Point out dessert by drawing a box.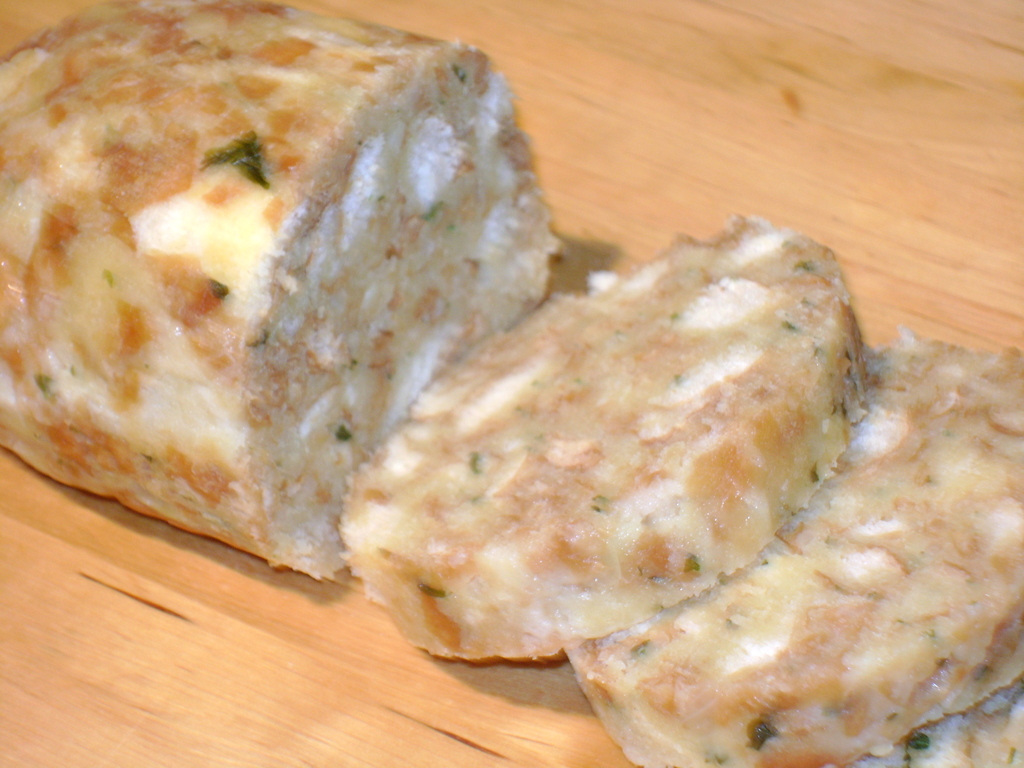
{"x1": 0, "y1": 0, "x2": 572, "y2": 575}.
